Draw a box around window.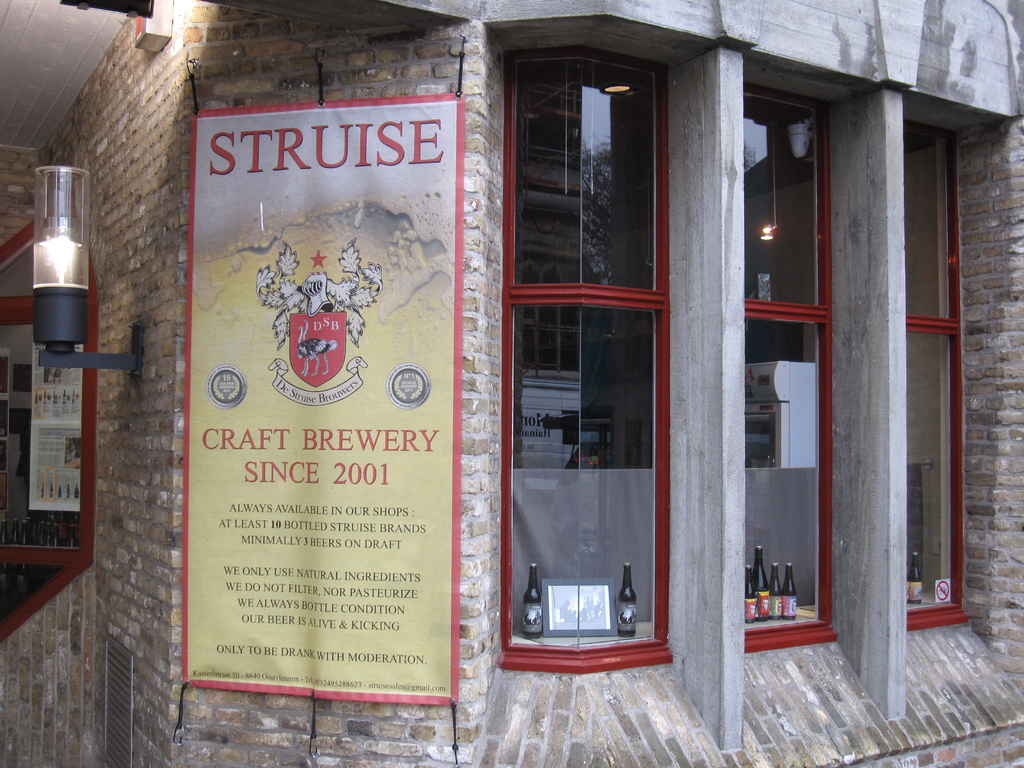
(left=744, top=81, right=838, bottom=654).
